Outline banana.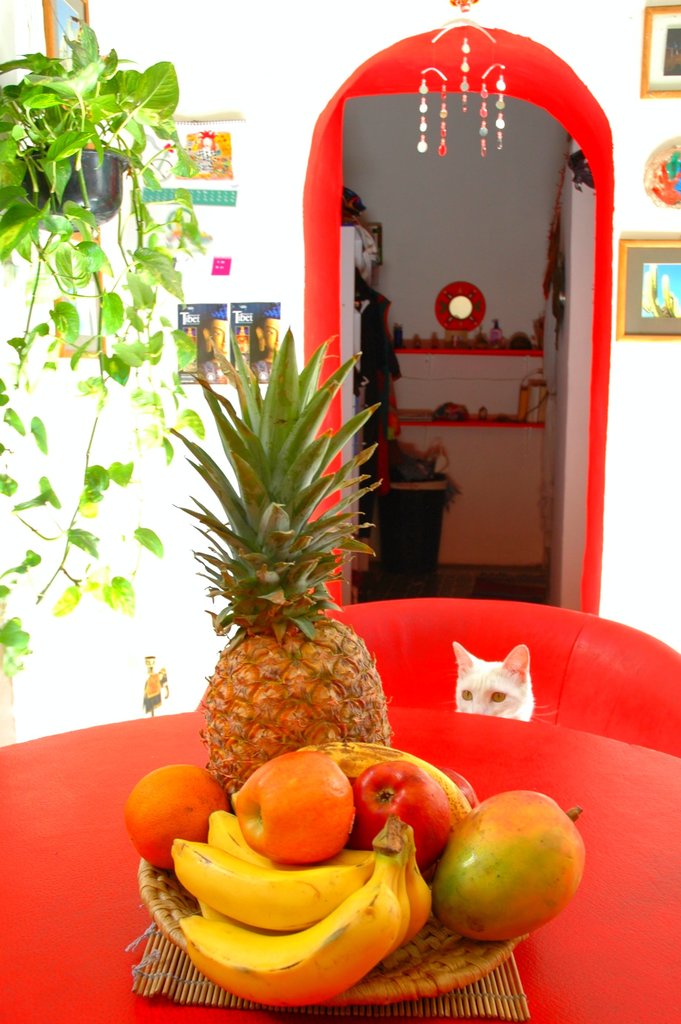
Outline: 176, 852, 399, 1009.
